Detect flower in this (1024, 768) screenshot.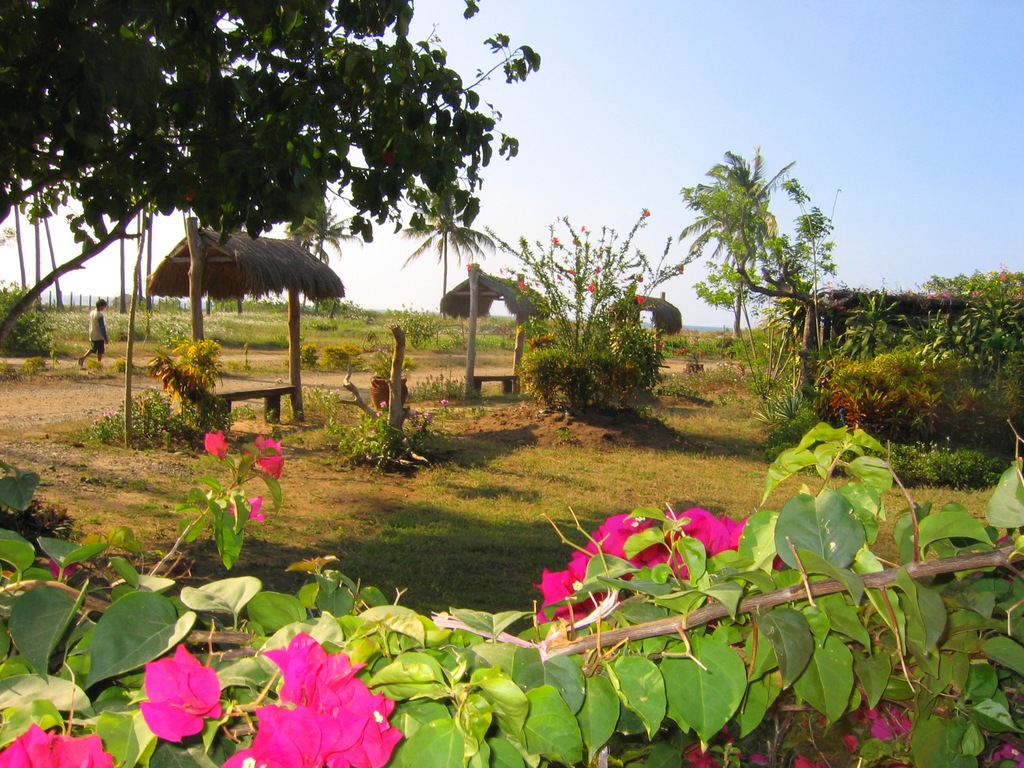
Detection: [x1=579, y1=225, x2=586, y2=232].
